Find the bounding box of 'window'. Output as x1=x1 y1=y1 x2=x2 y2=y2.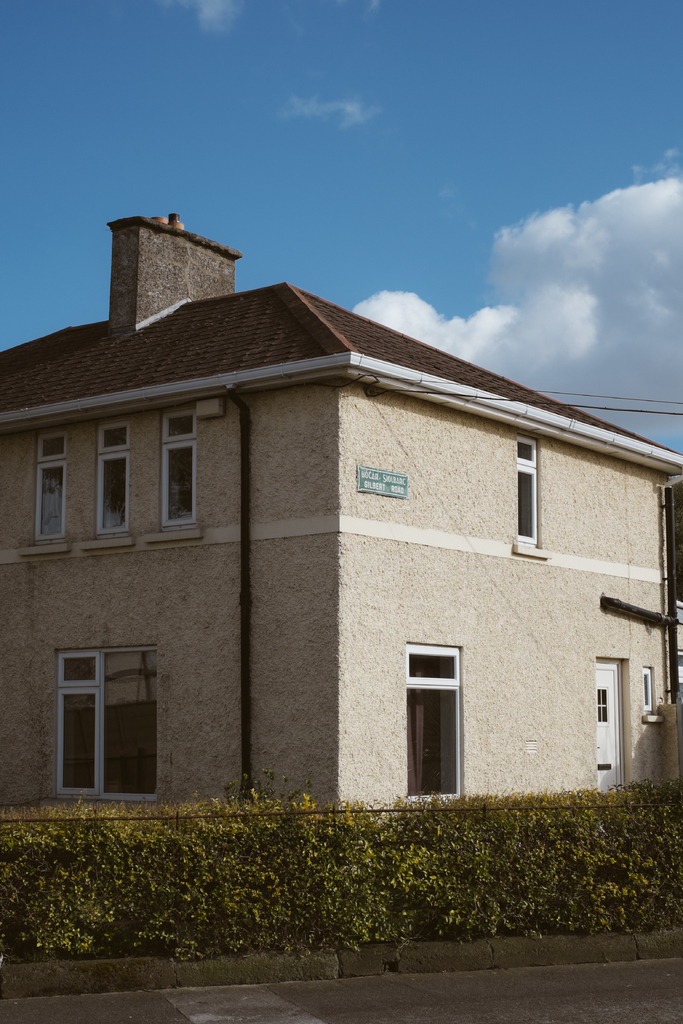
x1=633 y1=654 x2=666 y2=727.
